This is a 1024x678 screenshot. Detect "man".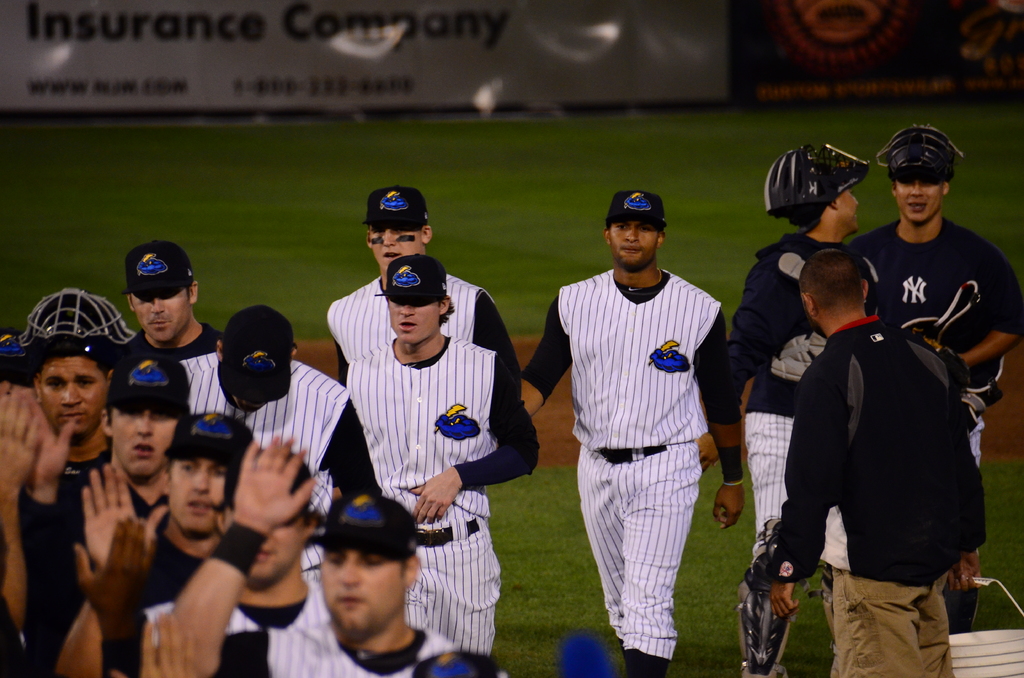
113, 236, 227, 390.
